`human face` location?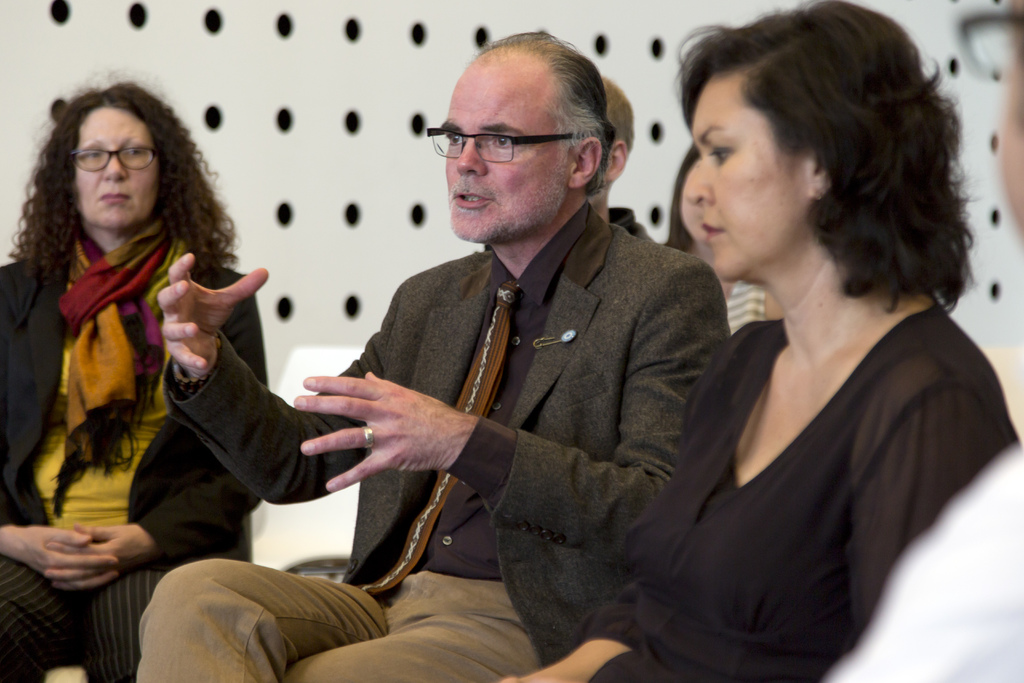
bbox=(444, 76, 571, 236)
